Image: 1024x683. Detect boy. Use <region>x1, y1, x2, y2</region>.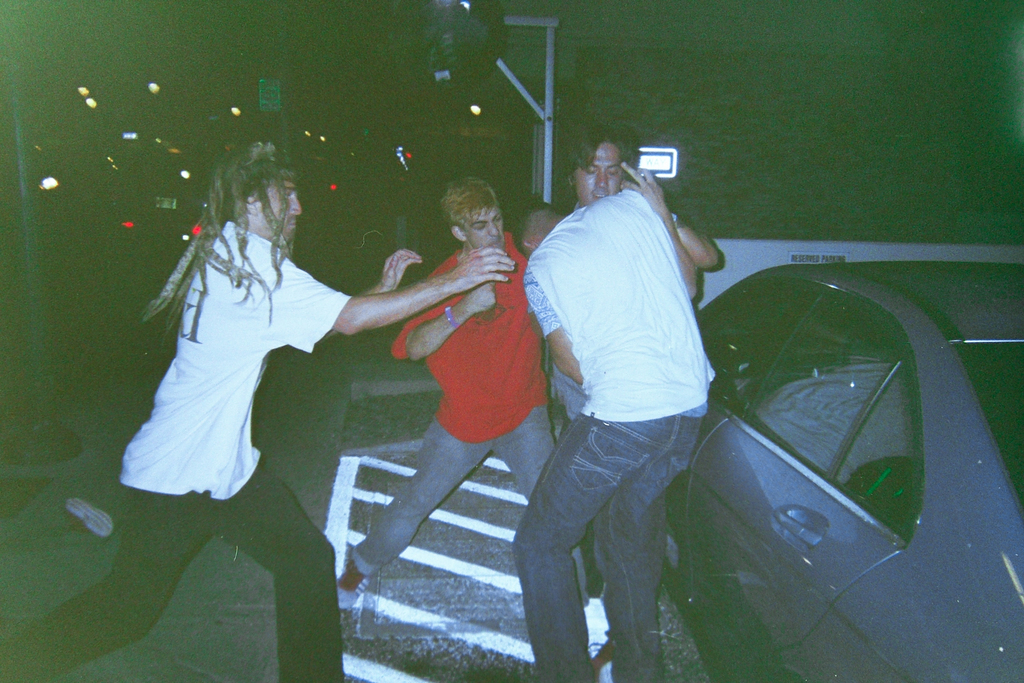
<region>522, 188, 711, 682</region>.
